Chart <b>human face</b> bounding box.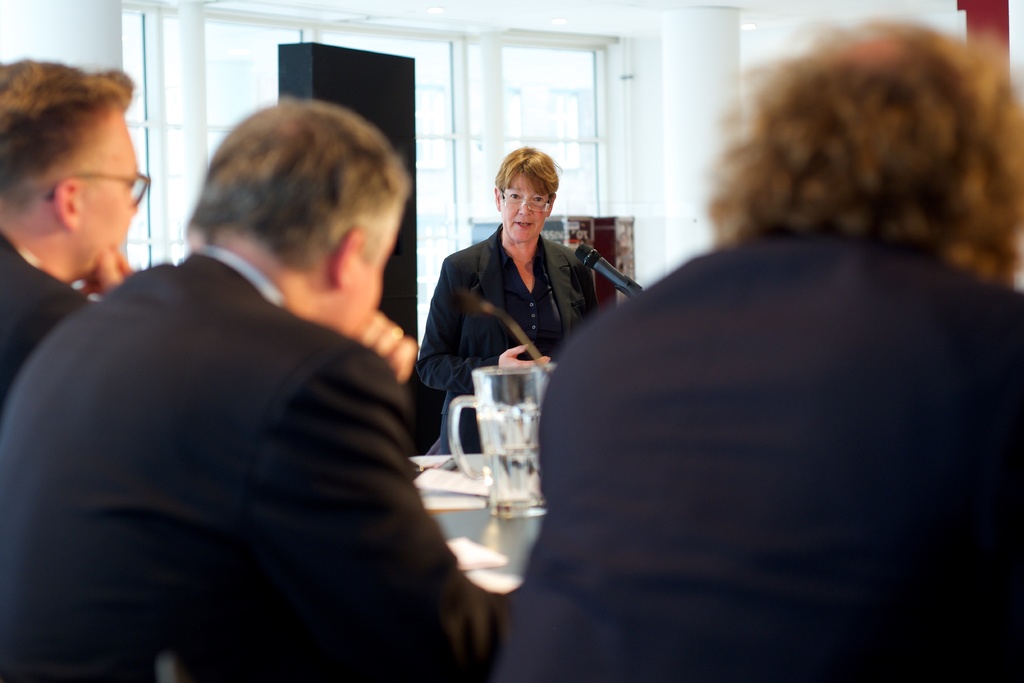
Charted: left=80, top=99, right=144, bottom=278.
